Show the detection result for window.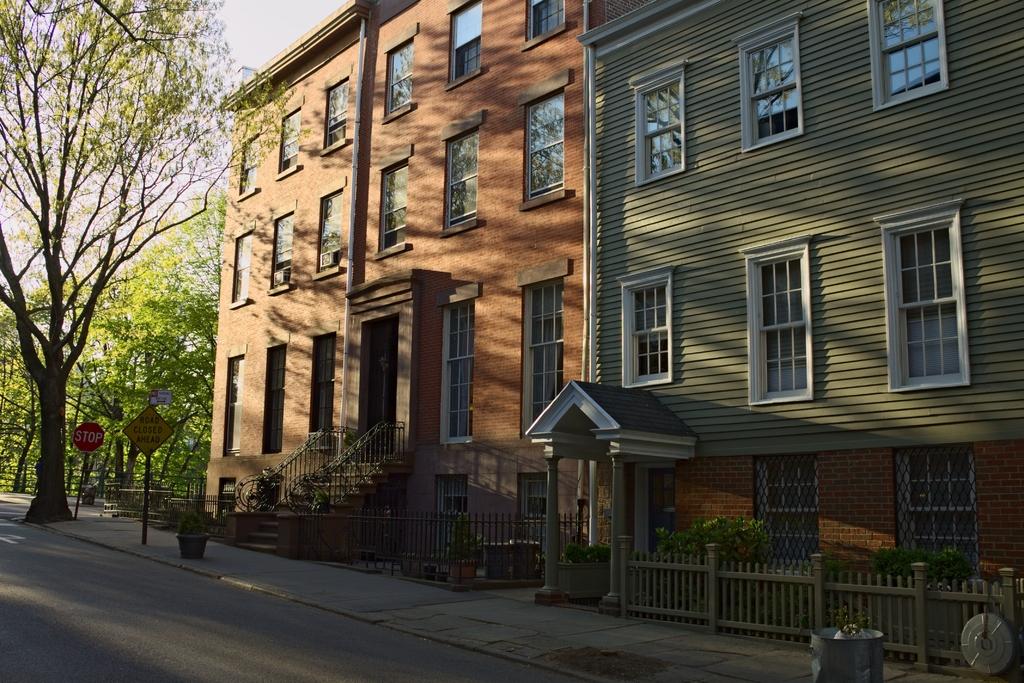
select_region(442, 112, 481, 241).
